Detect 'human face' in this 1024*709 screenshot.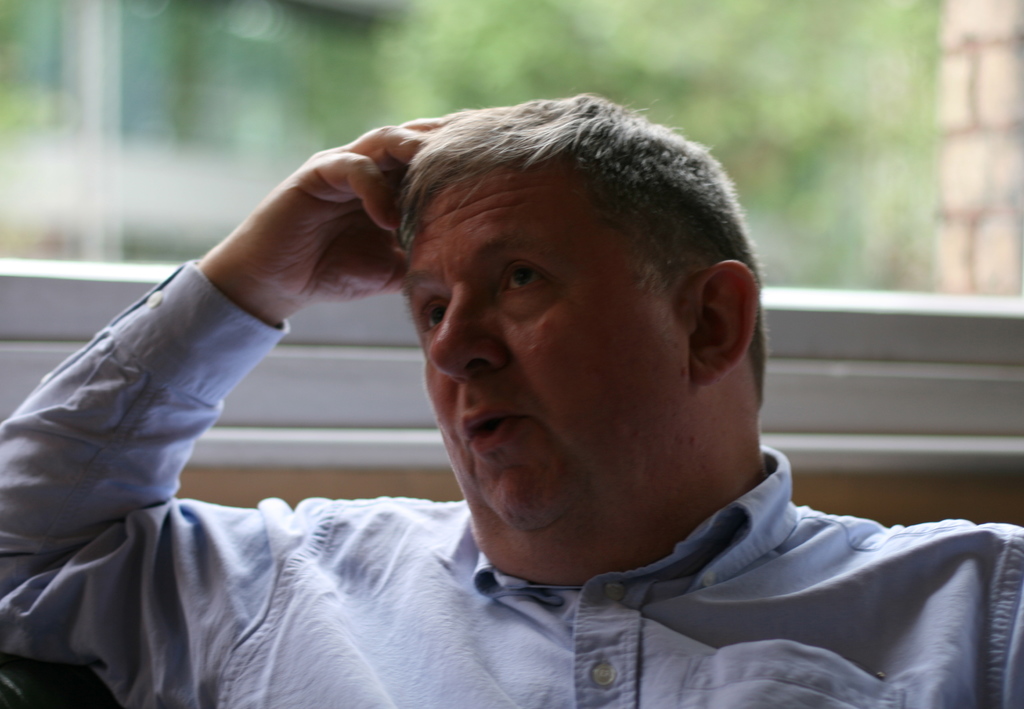
Detection: Rect(401, 157, 707, 534).
